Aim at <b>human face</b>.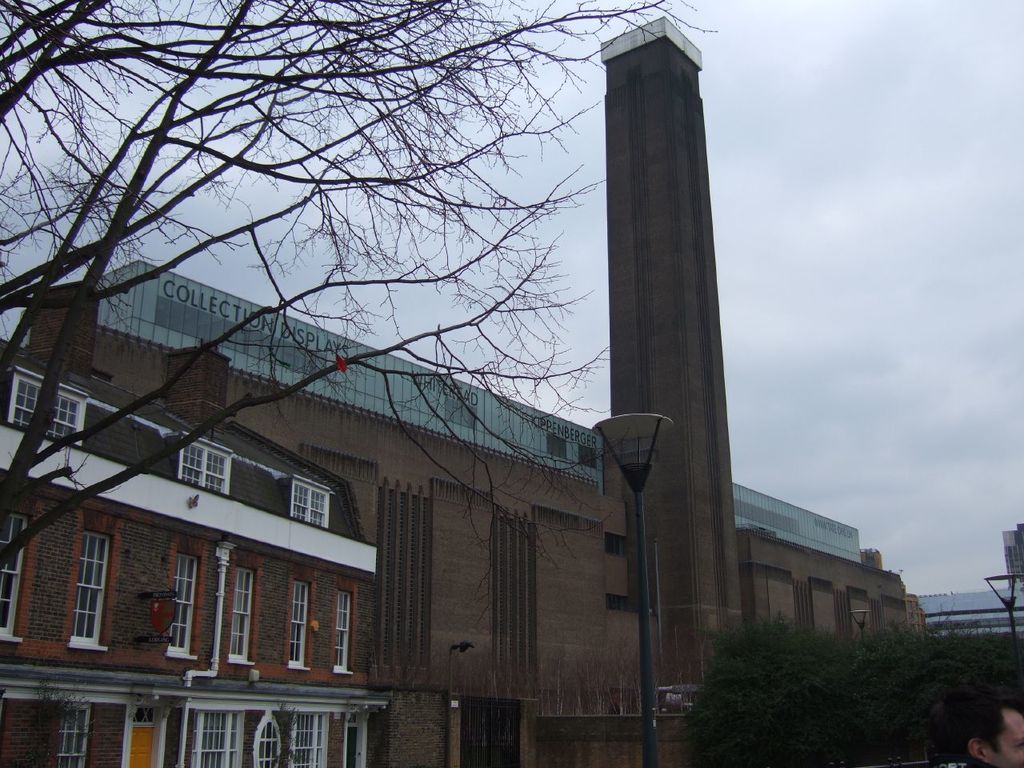
Aimed at 997, 706, 1023, 766.
